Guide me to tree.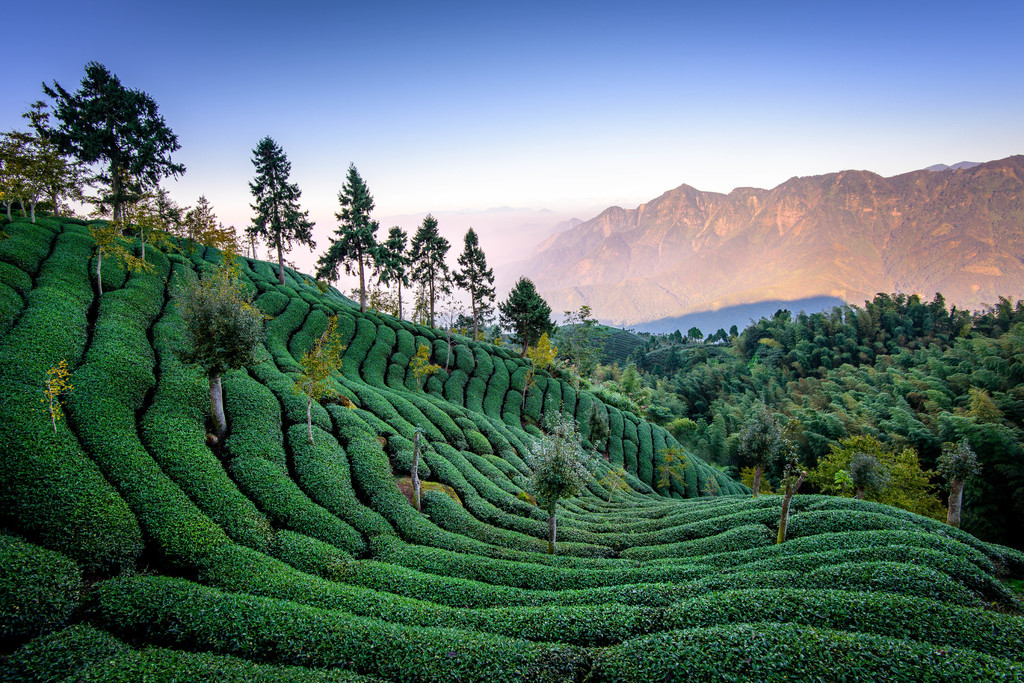
Guidance: BBox(447, 229, 501, 346).
